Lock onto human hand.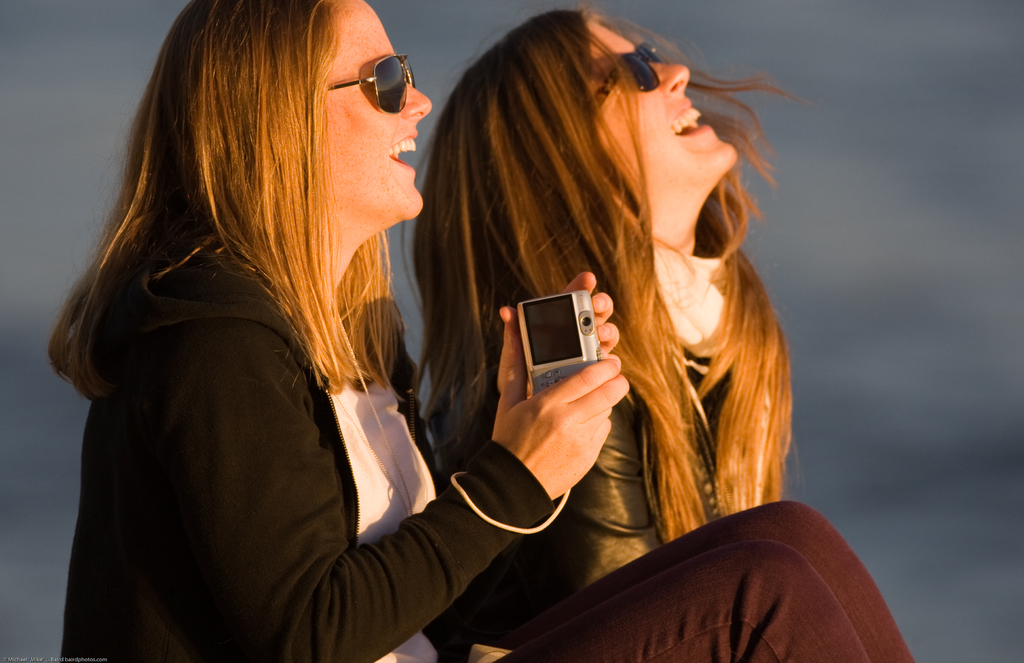
Locked: l=496, t=270, r=621, b=395.
